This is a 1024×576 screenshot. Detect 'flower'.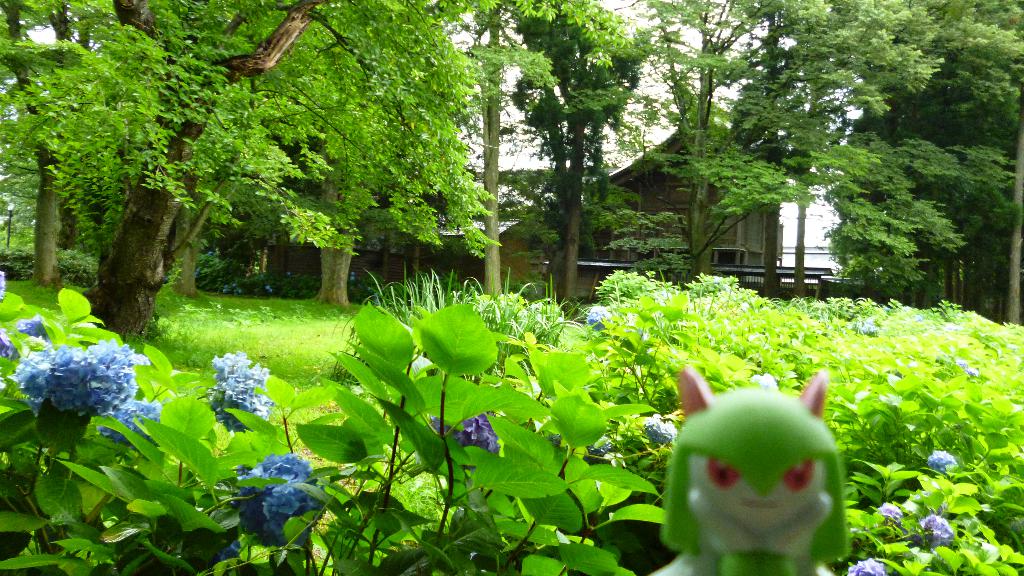
detection(201, 355, 272, 421).
